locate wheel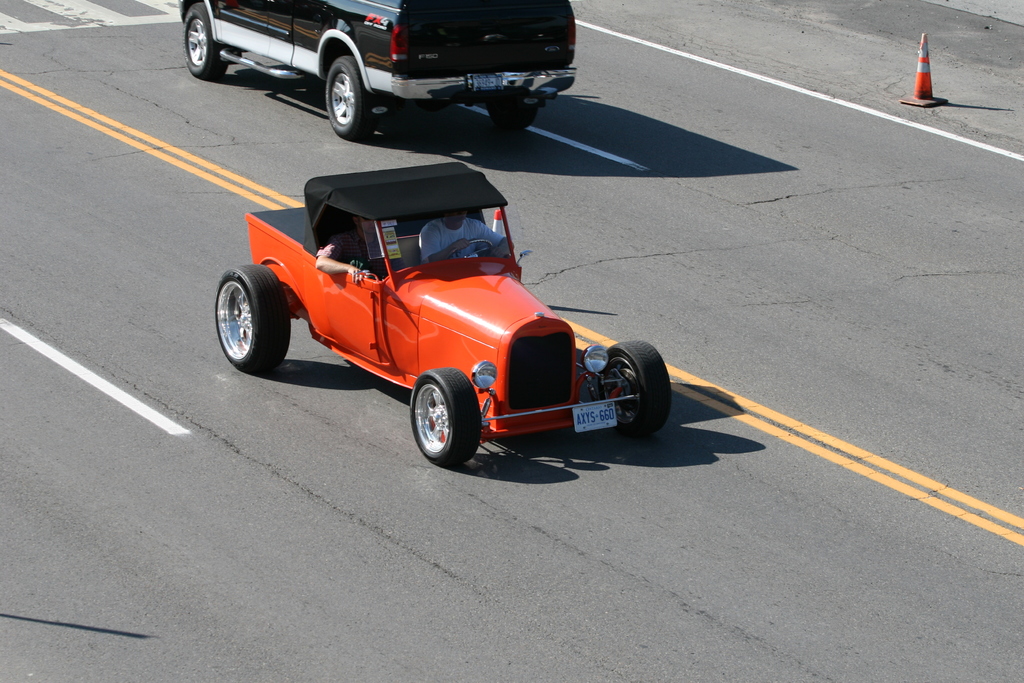
BBox(216, 267, 292, 370)
